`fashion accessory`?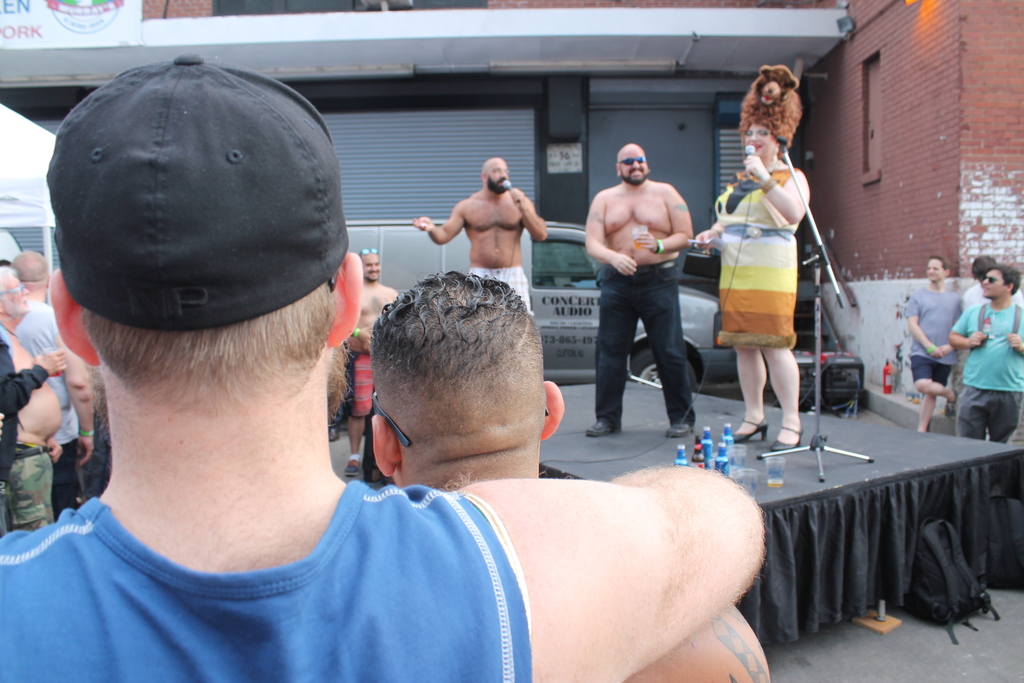
bbox(354, 329, 360, 338)
